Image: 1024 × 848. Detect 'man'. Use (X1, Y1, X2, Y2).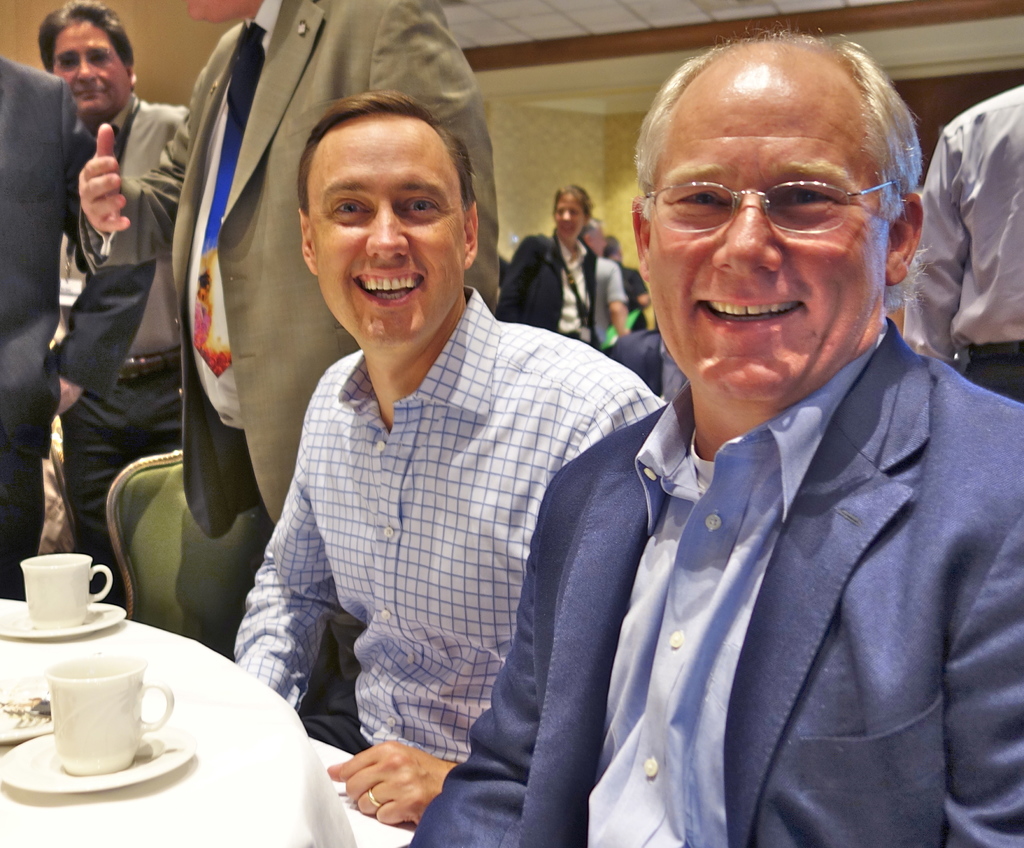
(605, 237, 649, 331).
